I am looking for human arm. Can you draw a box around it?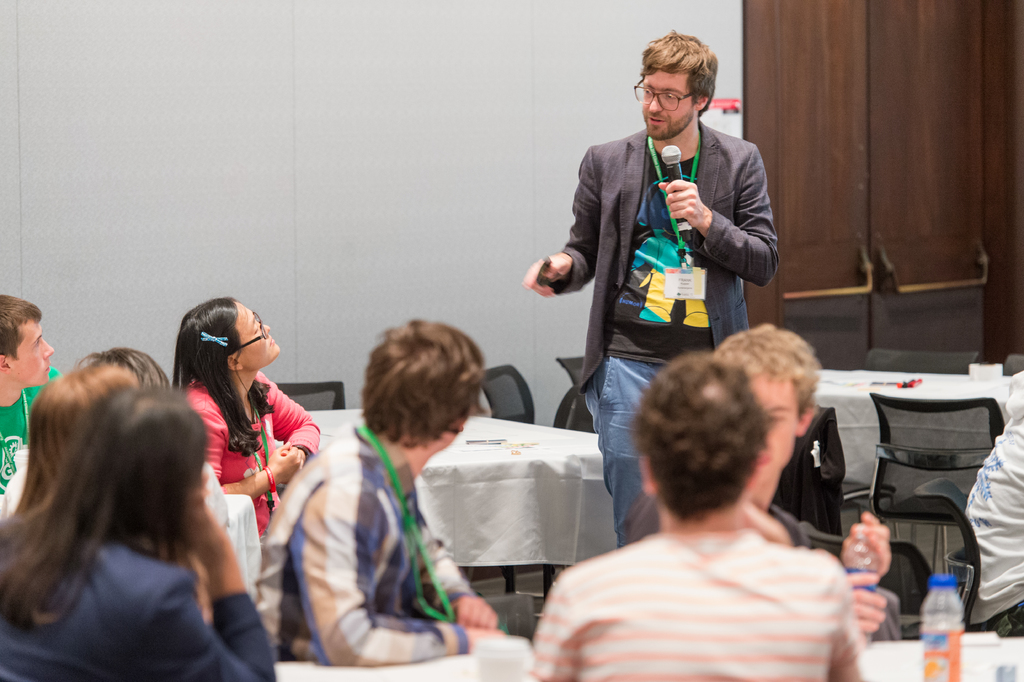
Sure, the bounding box is select_region(519, 138, 605, 307).
